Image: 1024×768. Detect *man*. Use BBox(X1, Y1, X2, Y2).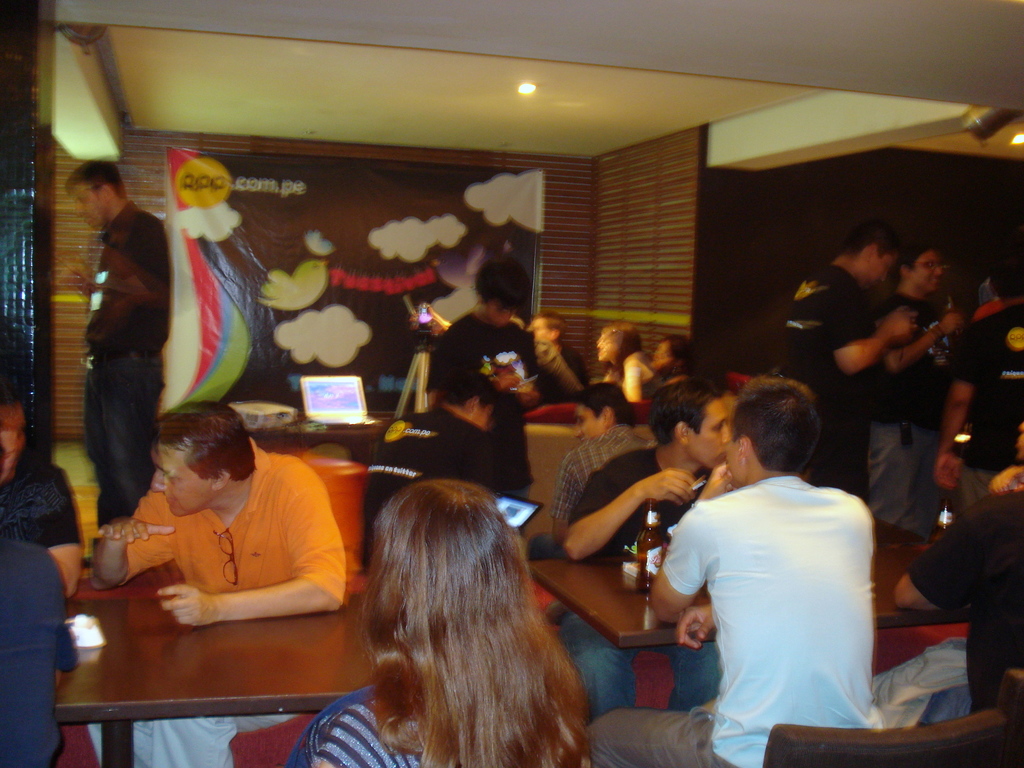
BBox(543, 375, 730, 723).
